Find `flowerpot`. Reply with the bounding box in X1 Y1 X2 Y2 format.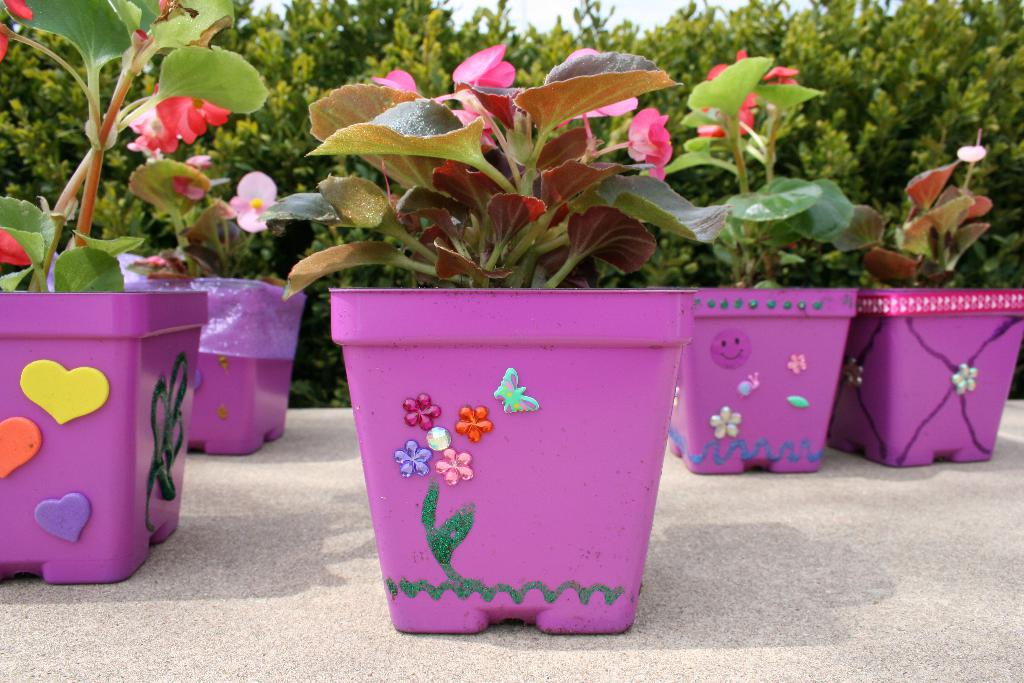
824 291 1023 467.
